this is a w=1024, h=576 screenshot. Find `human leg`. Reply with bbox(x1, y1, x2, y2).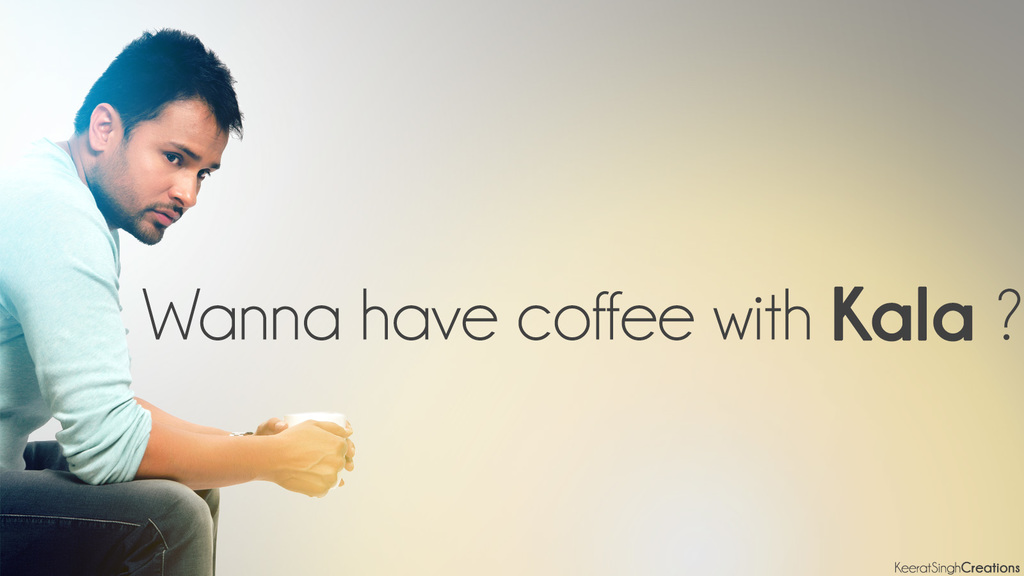
bbox(0, 470, 211, 575).
